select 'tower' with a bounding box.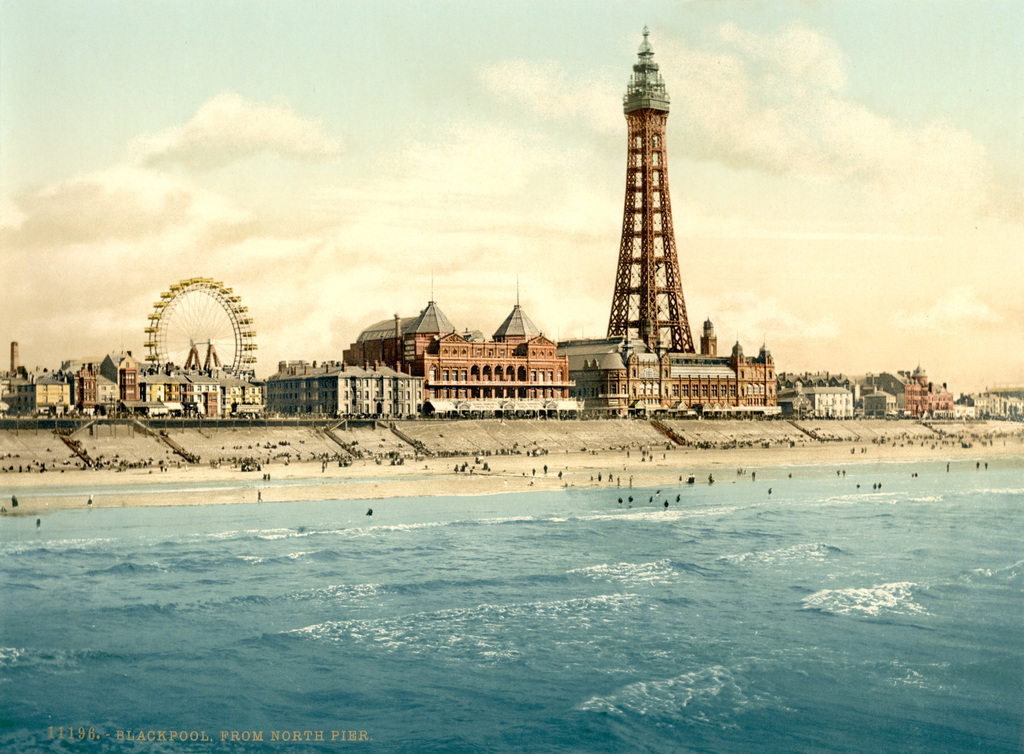
{"x1": 493, "y1": 277, "x2": 548, "y2": 348}.
